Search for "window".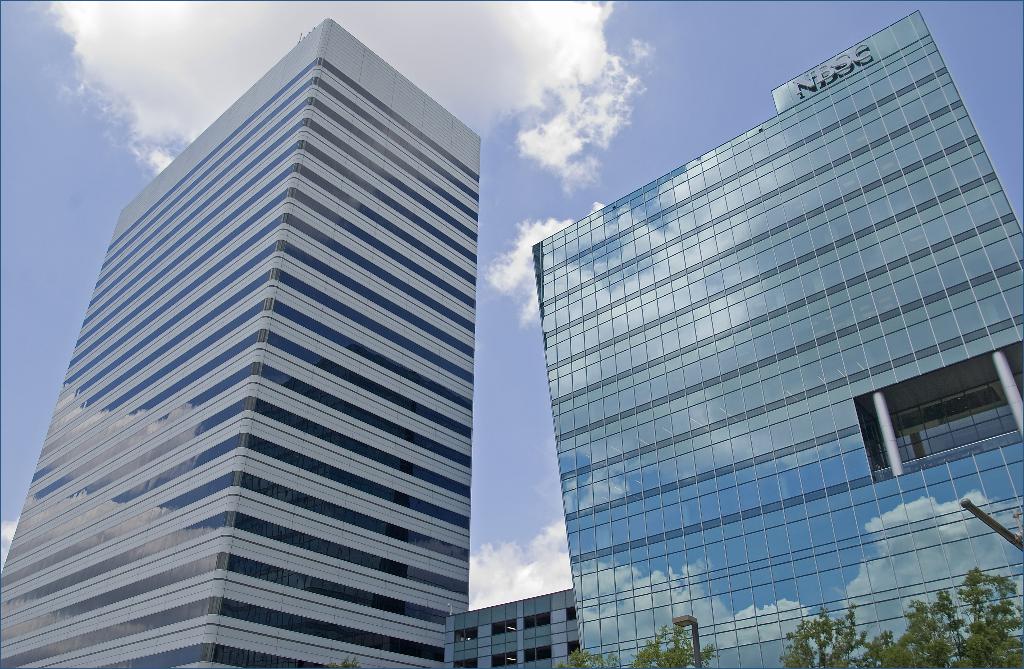
Found at left=492, top=615, right=521, bottom=637.
